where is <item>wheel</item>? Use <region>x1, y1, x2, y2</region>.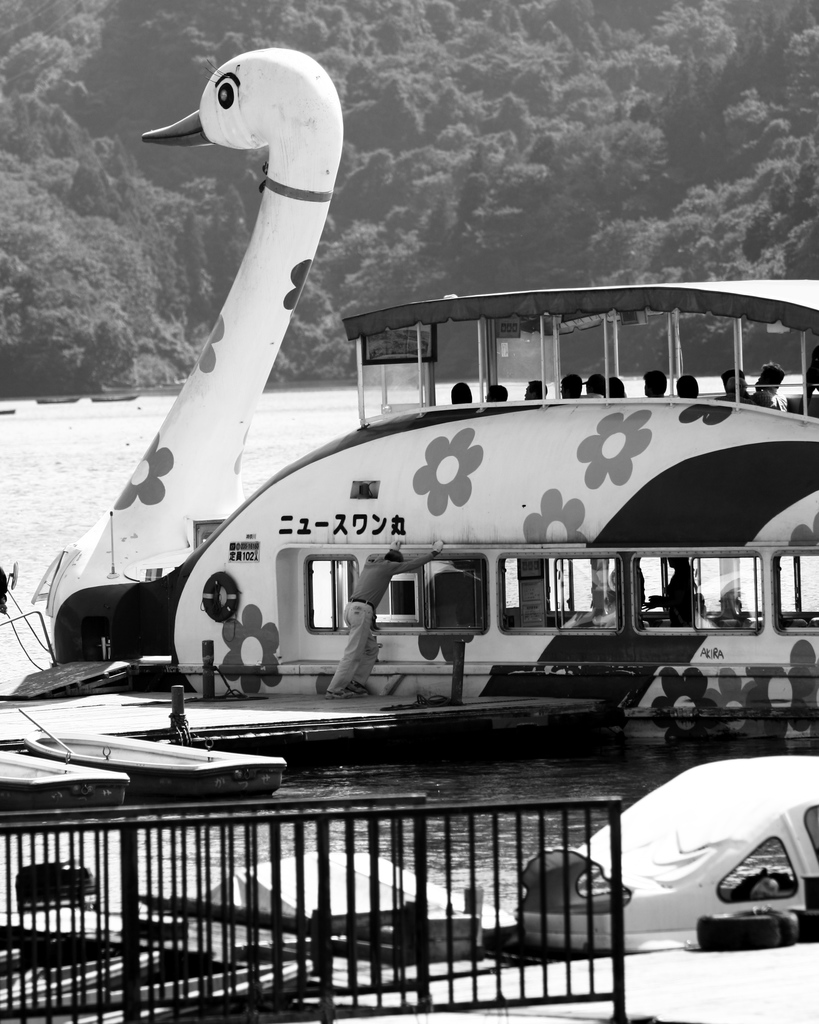
<region>783, 909, 818, 943</region>.
